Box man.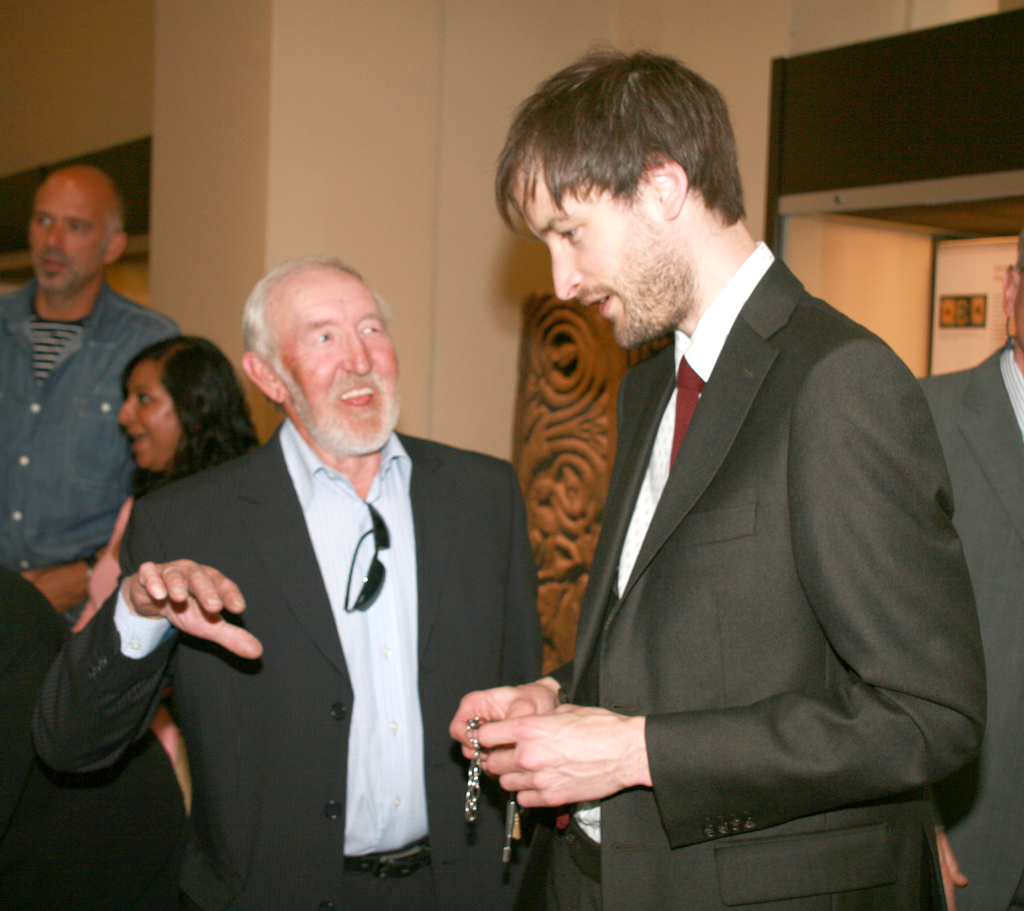
x1=460 y1=76 x2=993 y2=902.
